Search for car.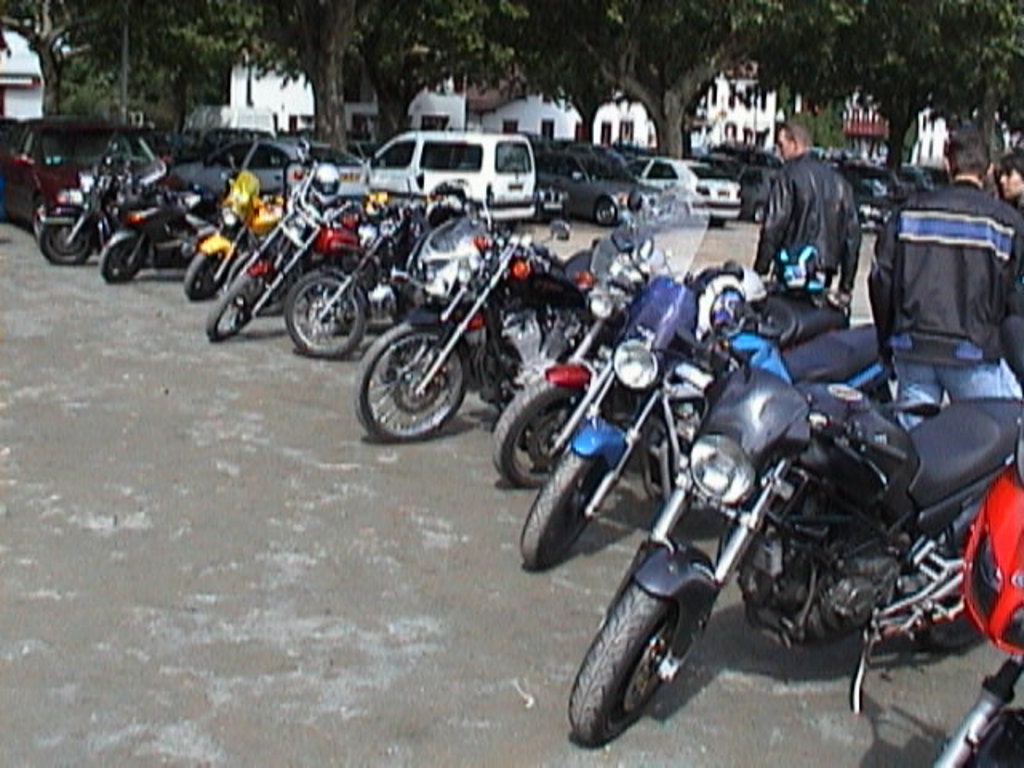
Found at [0, 118, 178, 242].
